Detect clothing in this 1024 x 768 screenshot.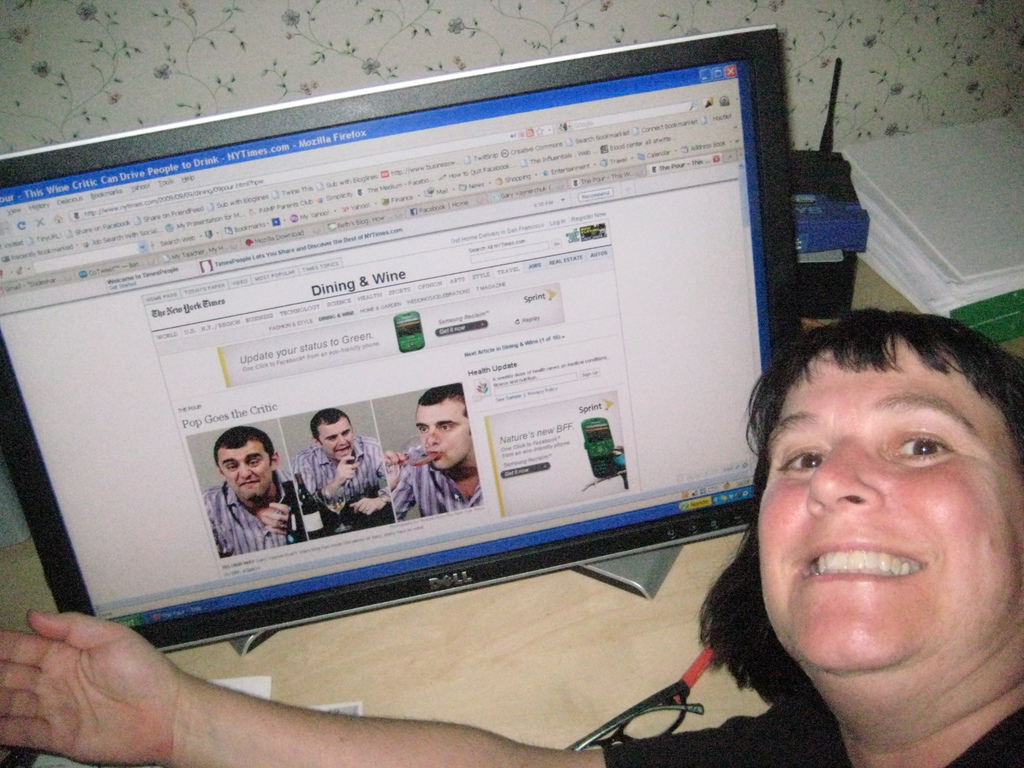
Detection: rect(287, 431, 395, 531).
